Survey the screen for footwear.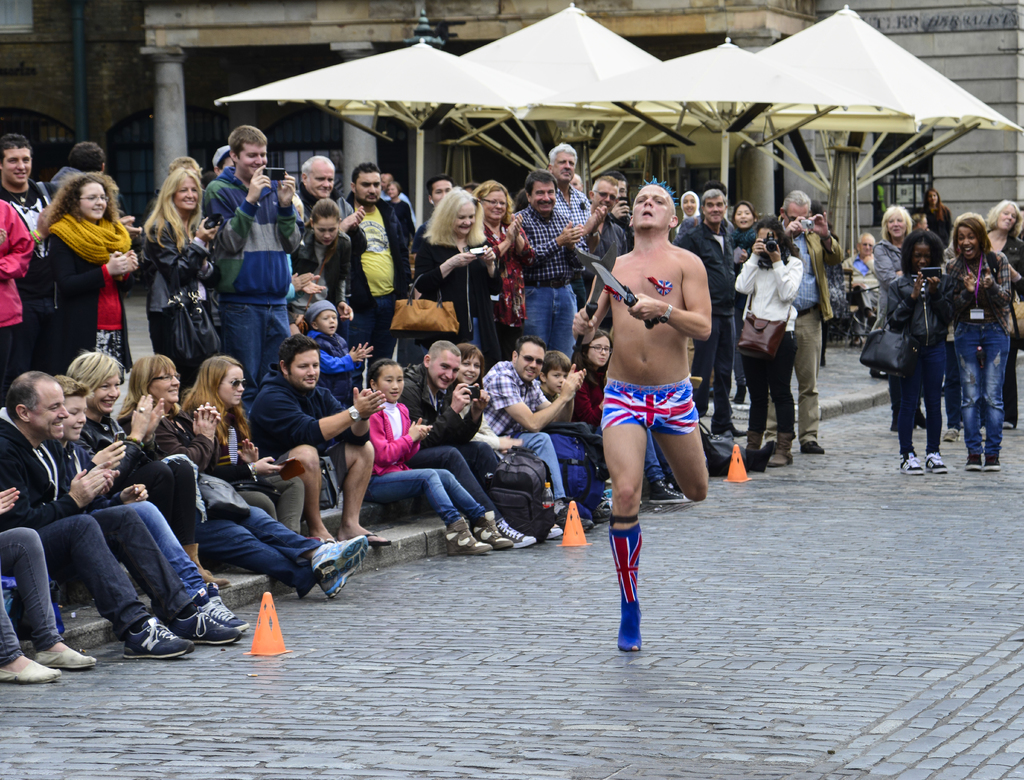
Survey found: bbox=[800, 440, 826, 452].
